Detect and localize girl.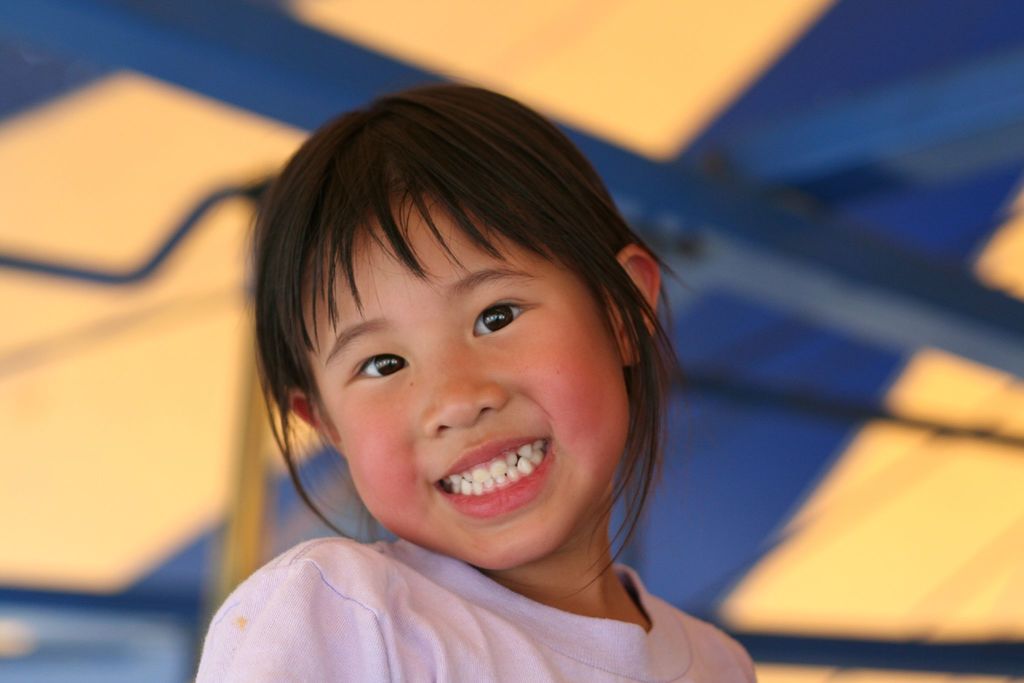
Localized at Rect(195, 84, 756, 682).
